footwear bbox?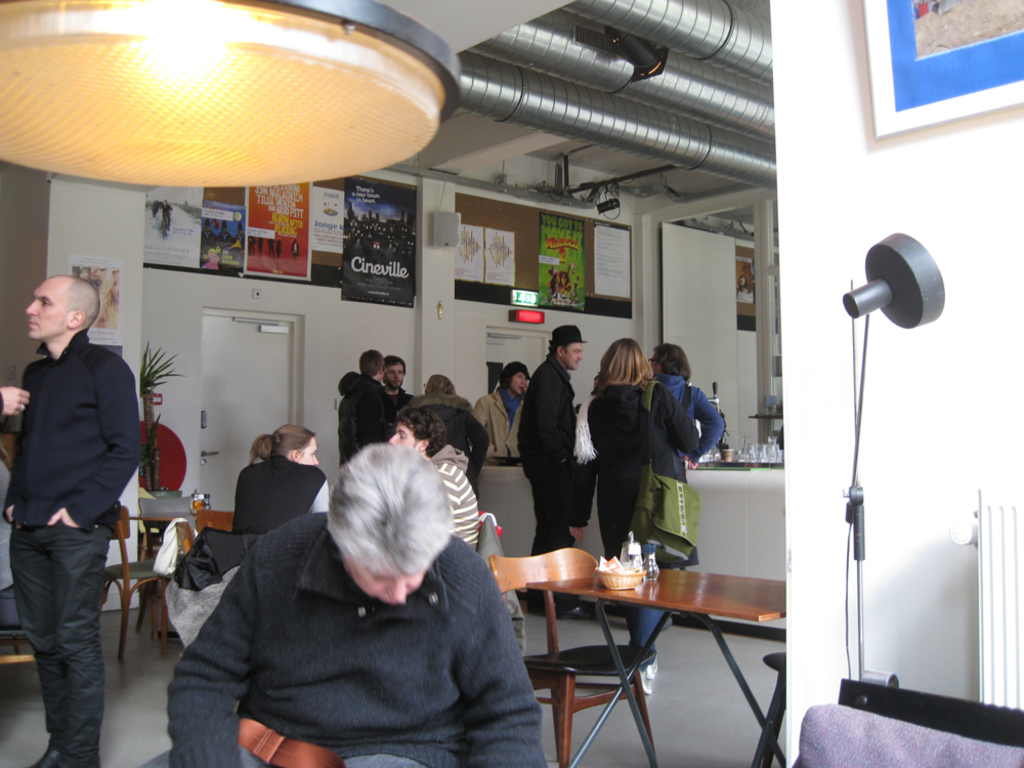
box=[17, 734, 65, 767]
